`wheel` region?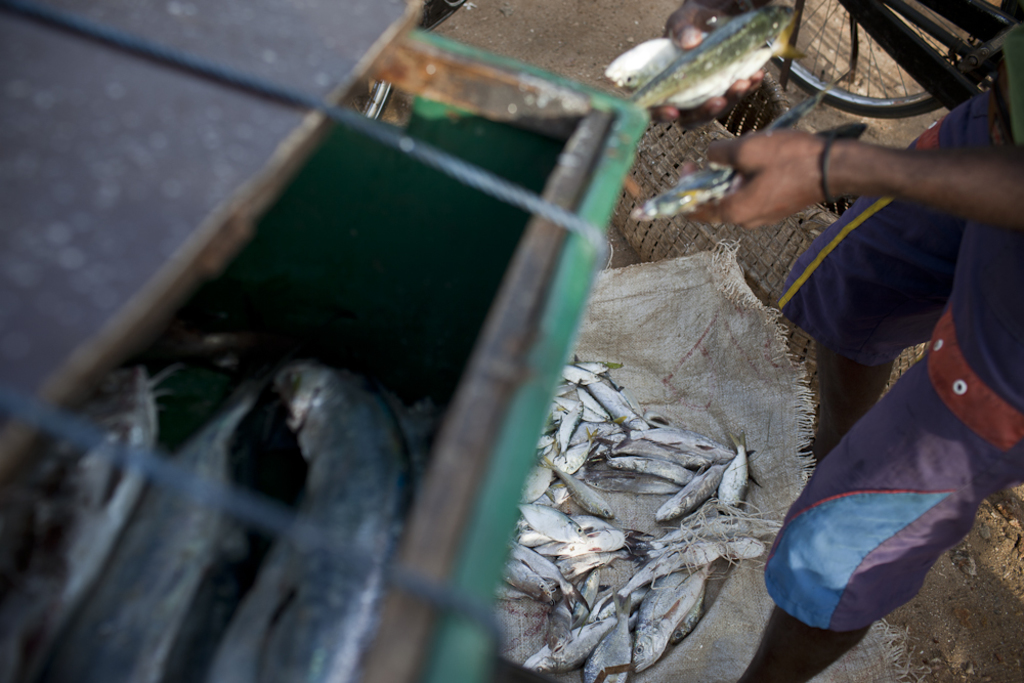
box=[745, 0, 1004, 118]
